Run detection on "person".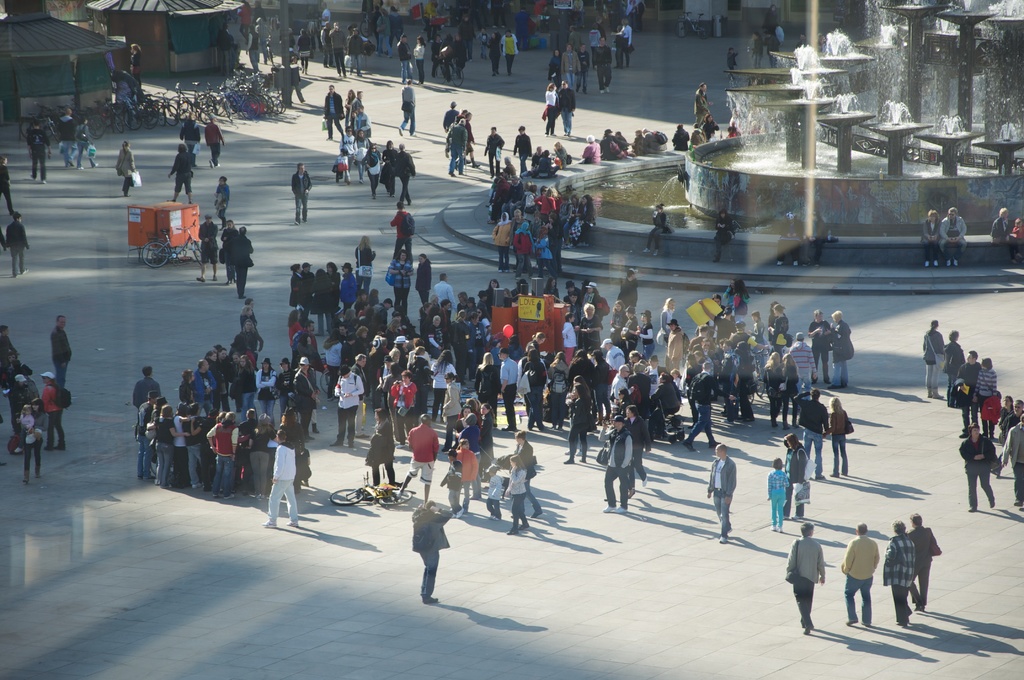
Result: 576, 133, 605, 166.
